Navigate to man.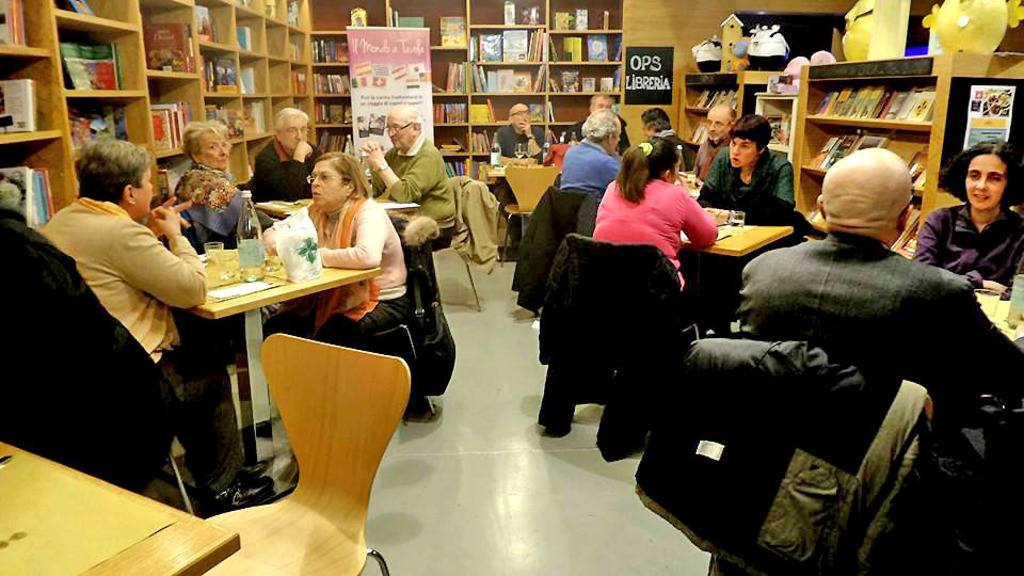
Navigation target: {"x1": 358, "y1": 101, "x2": 459, "y2": 267}.
